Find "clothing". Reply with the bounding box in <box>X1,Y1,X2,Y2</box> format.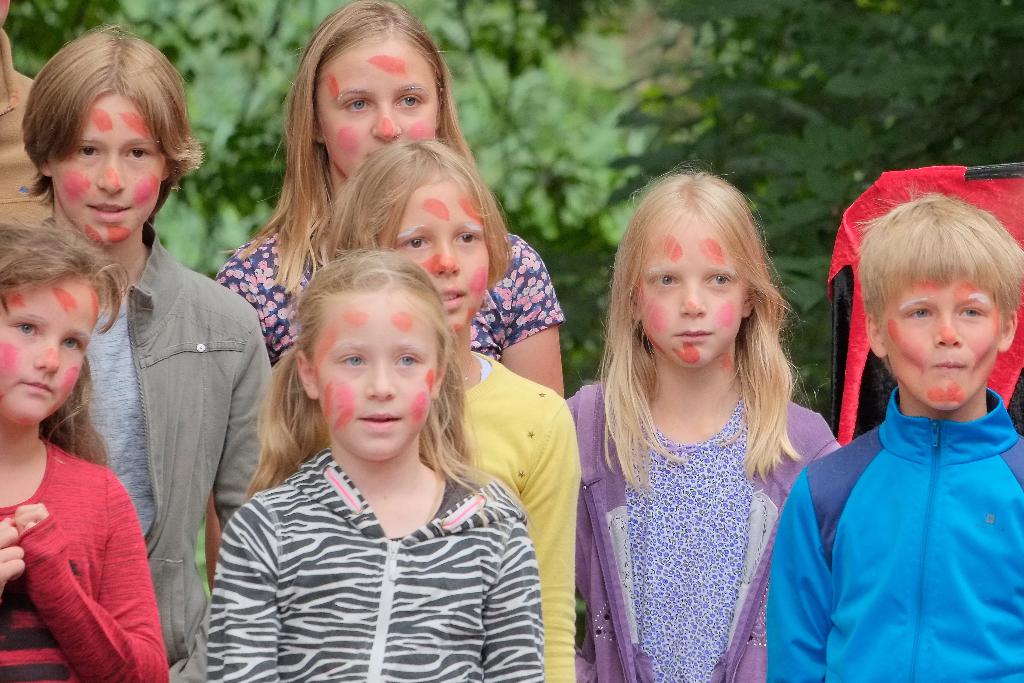
<box>464,350,583,682</box>.
